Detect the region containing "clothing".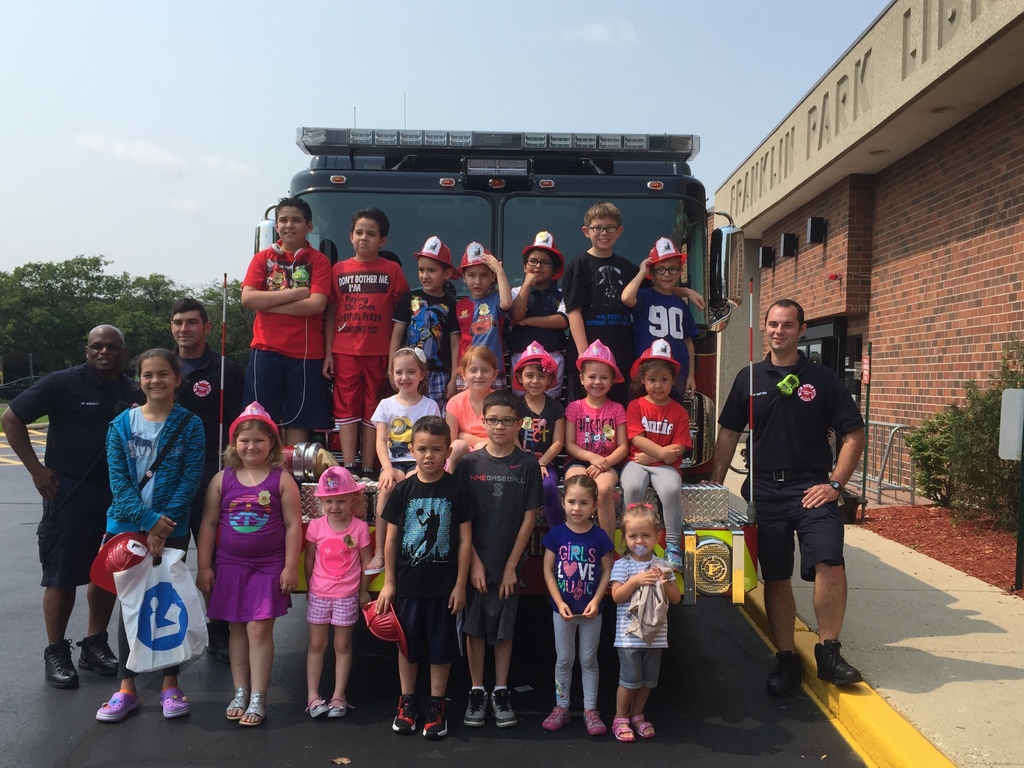
BBox(102, 395, 214, 587).
